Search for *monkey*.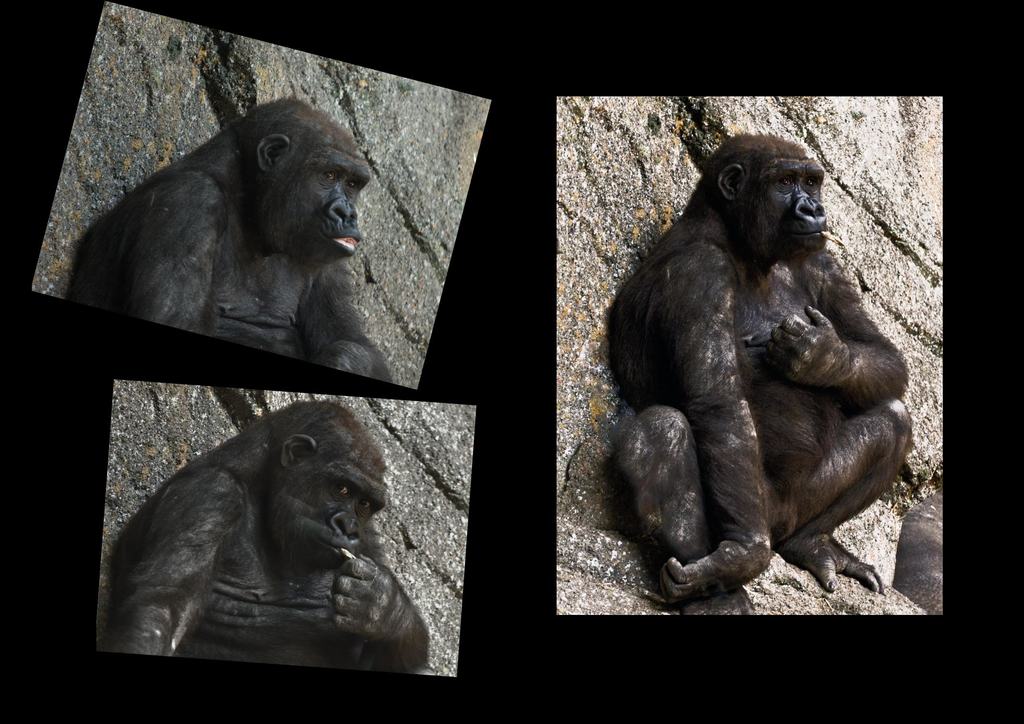
Found at select_region(105, 394, 431, 674).
